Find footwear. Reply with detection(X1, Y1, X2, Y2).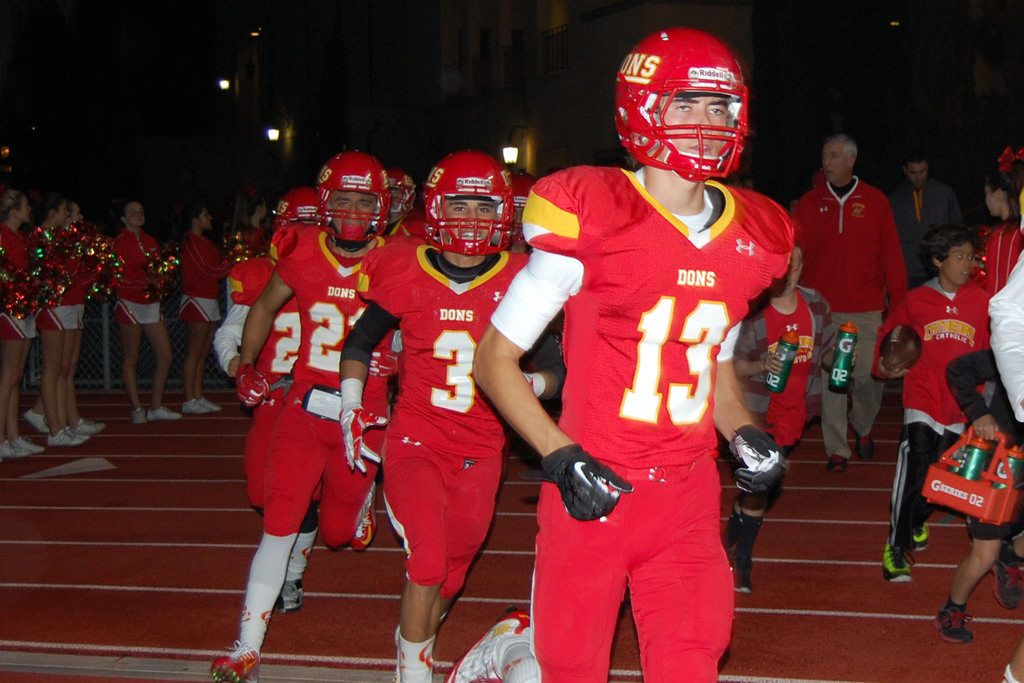
detection(134, 404, 147, 425).
